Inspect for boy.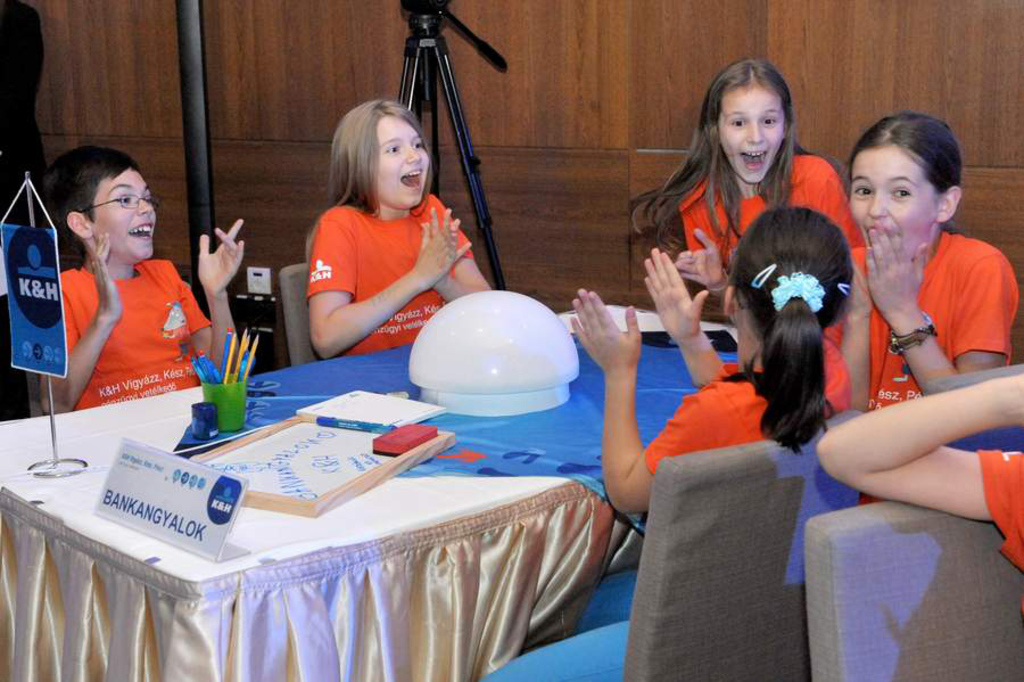
Inspection: <region>35, 146, 248, 417</region>.
